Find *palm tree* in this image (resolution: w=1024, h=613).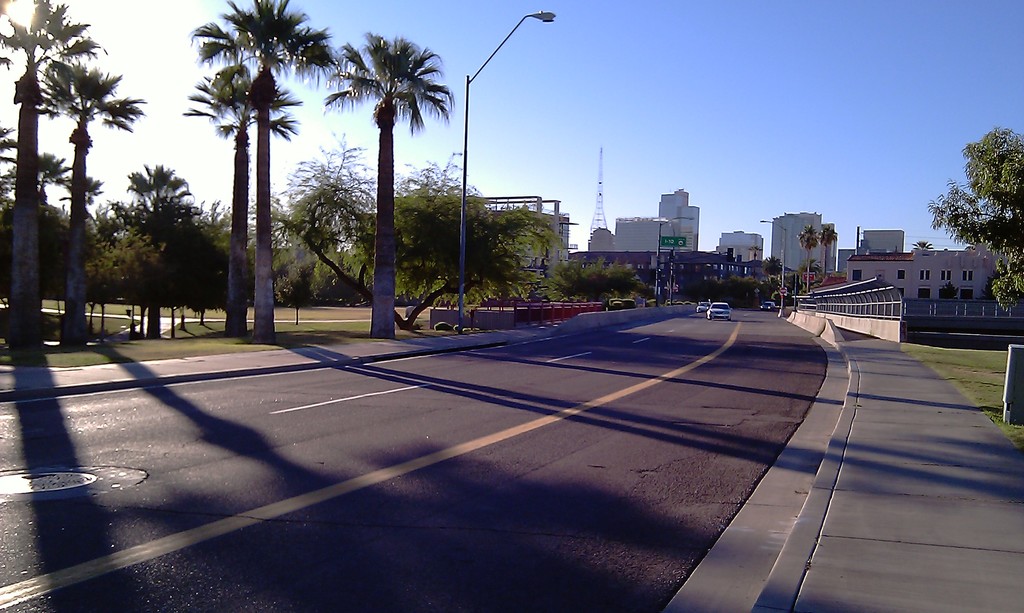
38/51/143/274.
